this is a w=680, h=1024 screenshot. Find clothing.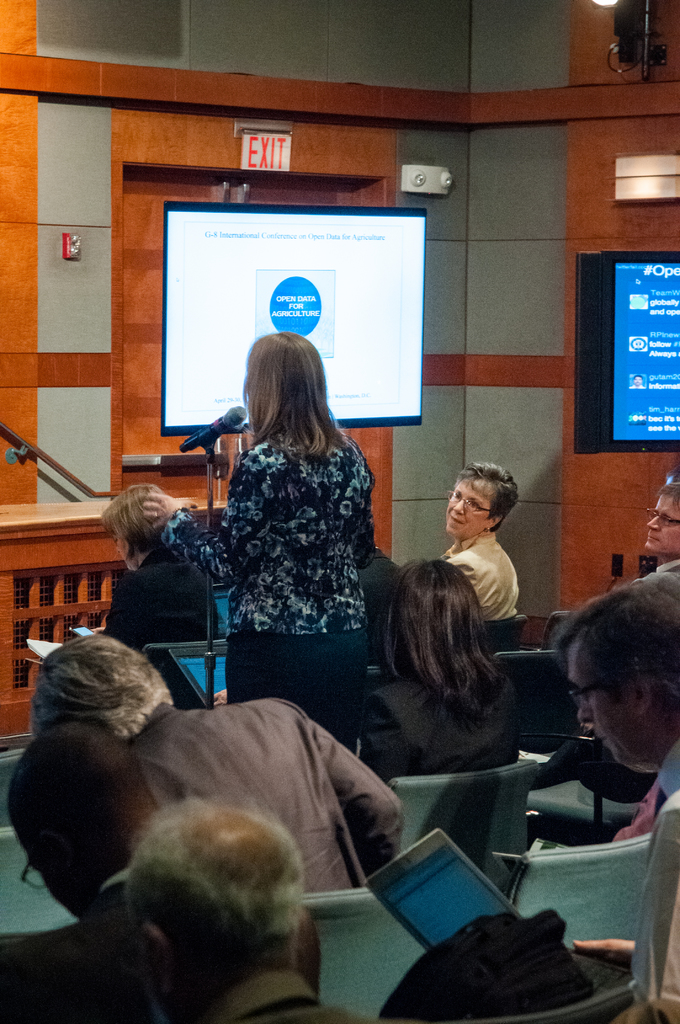
Bounding box: [627,792,679,1023].
